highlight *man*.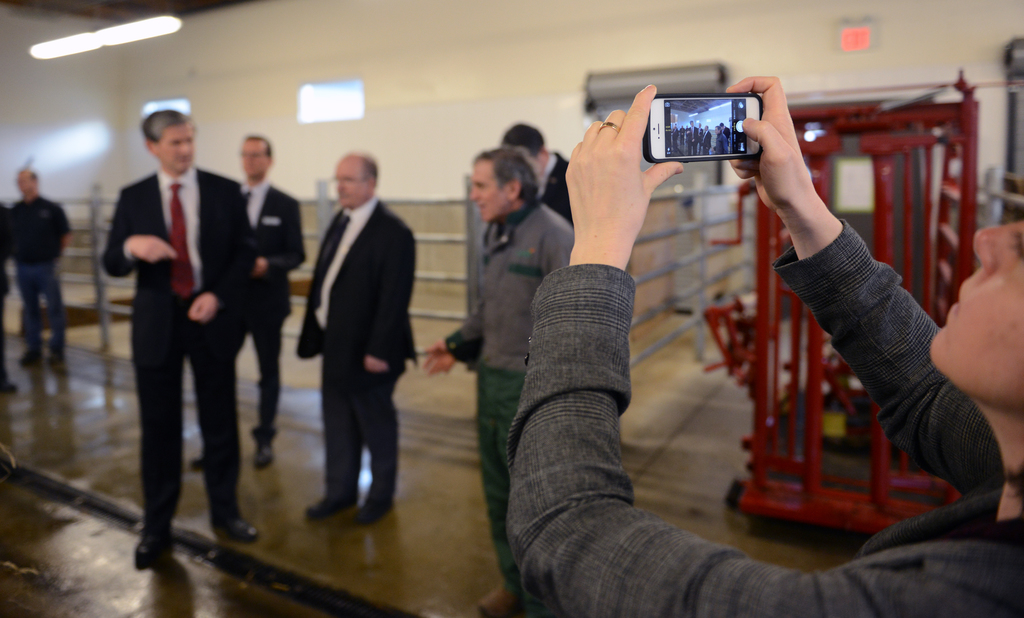
Highlighted region: x1=3, y1=159, x2=79, y2=376.
